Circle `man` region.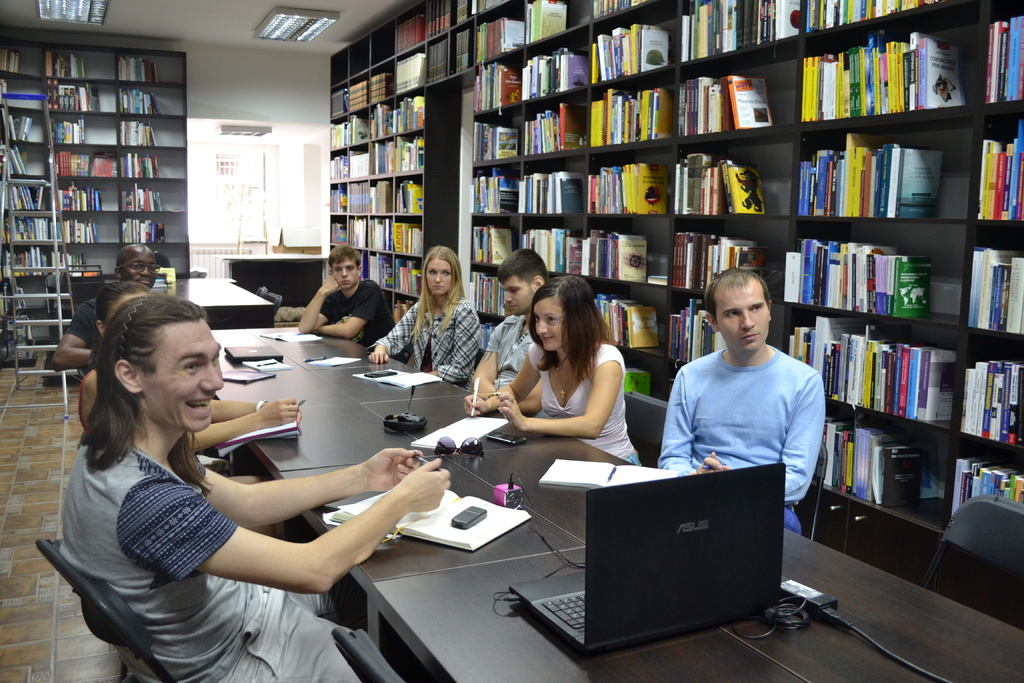
Region: detection(297, 244, 397, 349).
